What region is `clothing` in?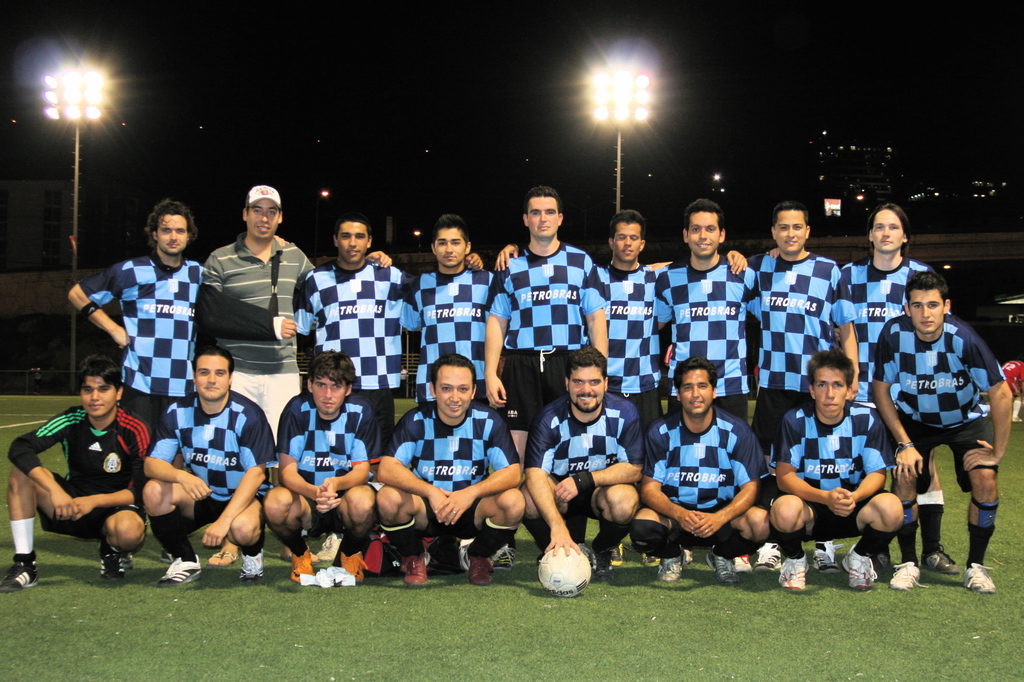
(left=597, top=255, right=677, bottom=430).
